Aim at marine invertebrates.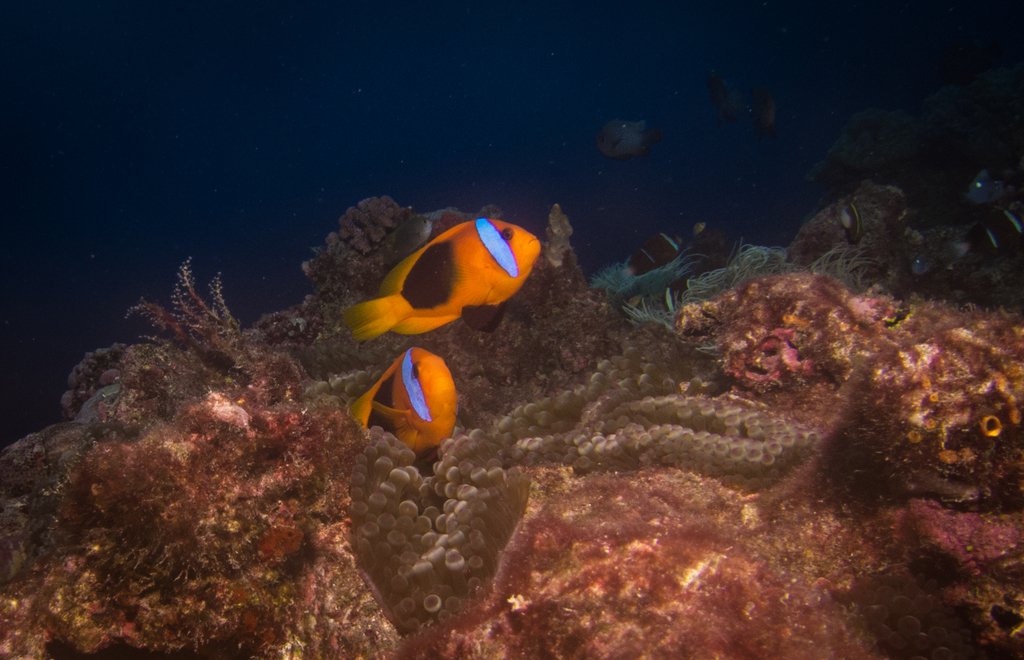
Aimed at BBox(323, 180, 419, 309).
